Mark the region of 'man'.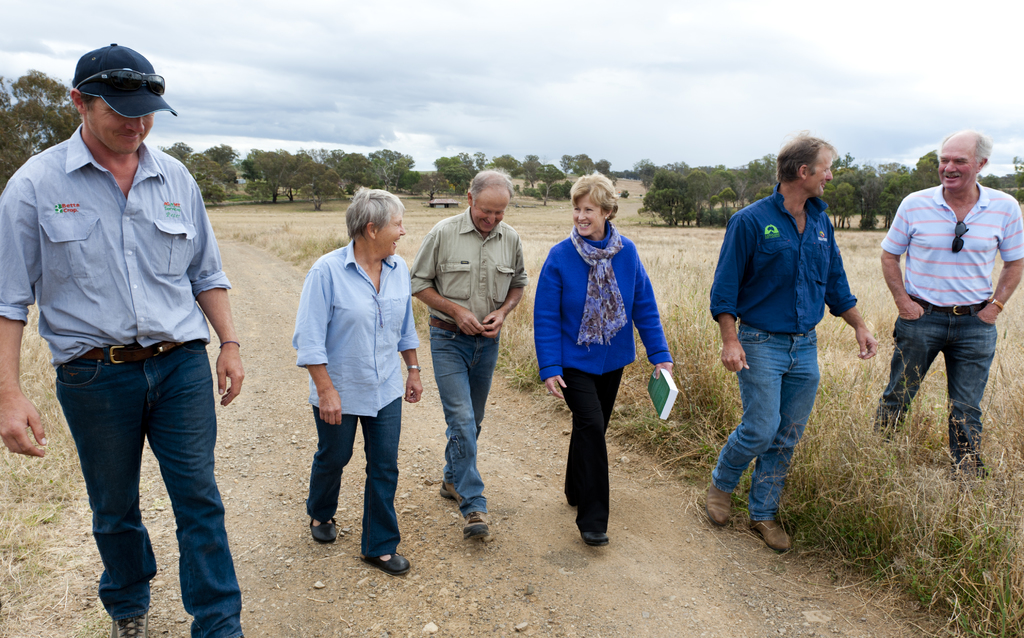
Region: <bbox>10, 43, 245, 612</bbox>.
